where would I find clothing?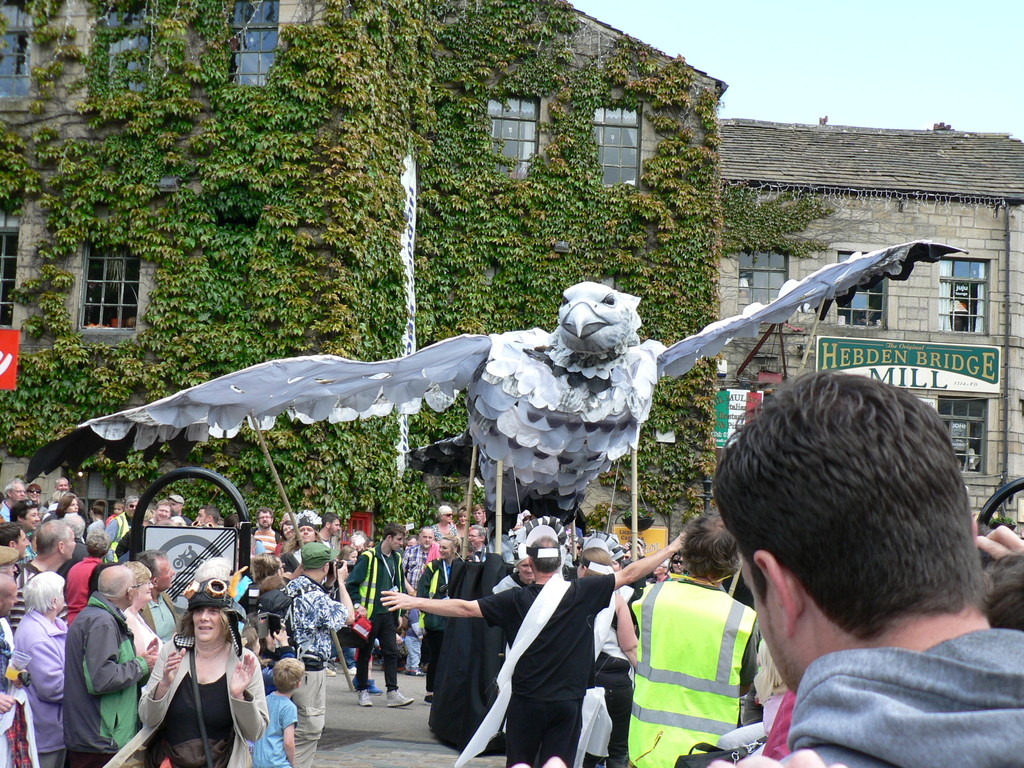
At bbox=(152, 595, 182, 658).
